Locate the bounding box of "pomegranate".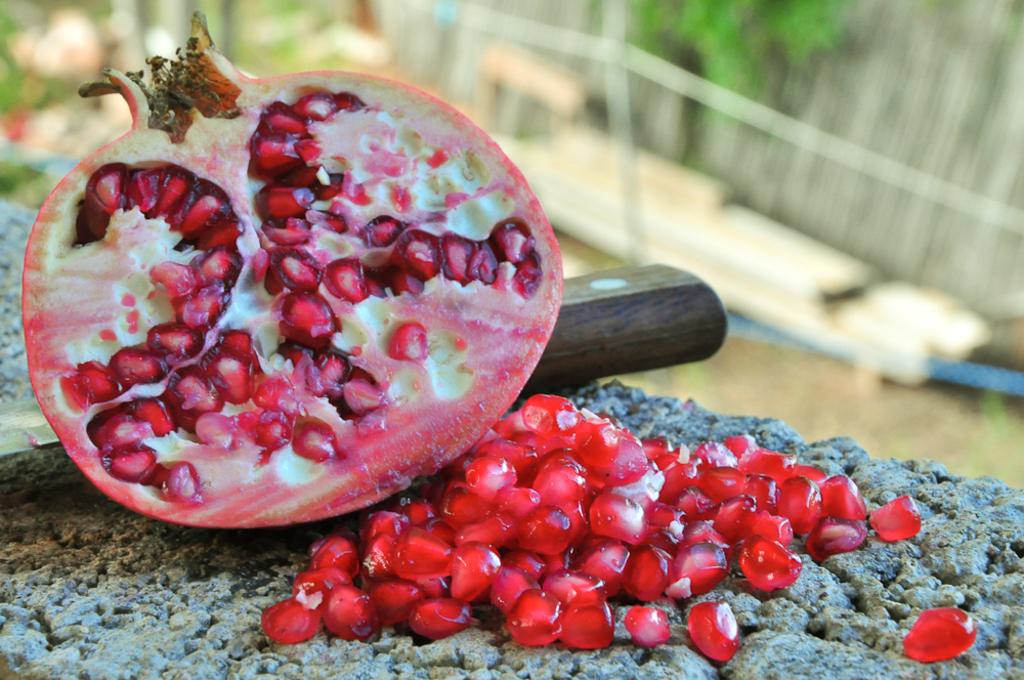
Bounding box: <bbox>625, 605, 671, 643</bbox>.
